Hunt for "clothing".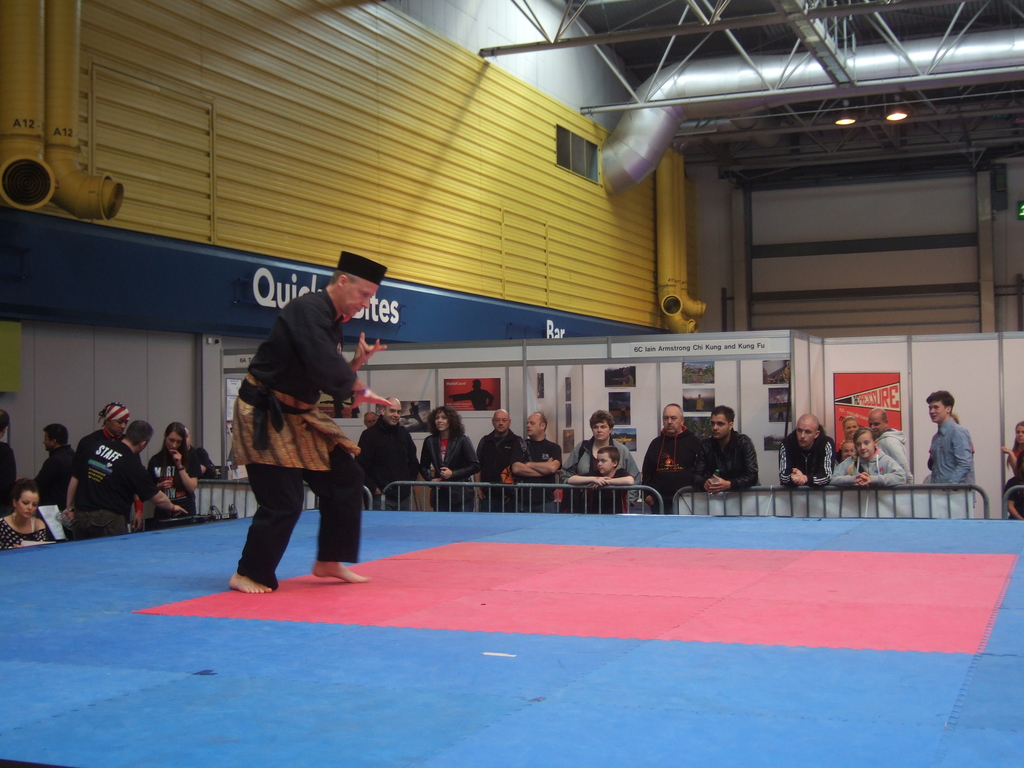
Hunted down at 876 426 916 490.
